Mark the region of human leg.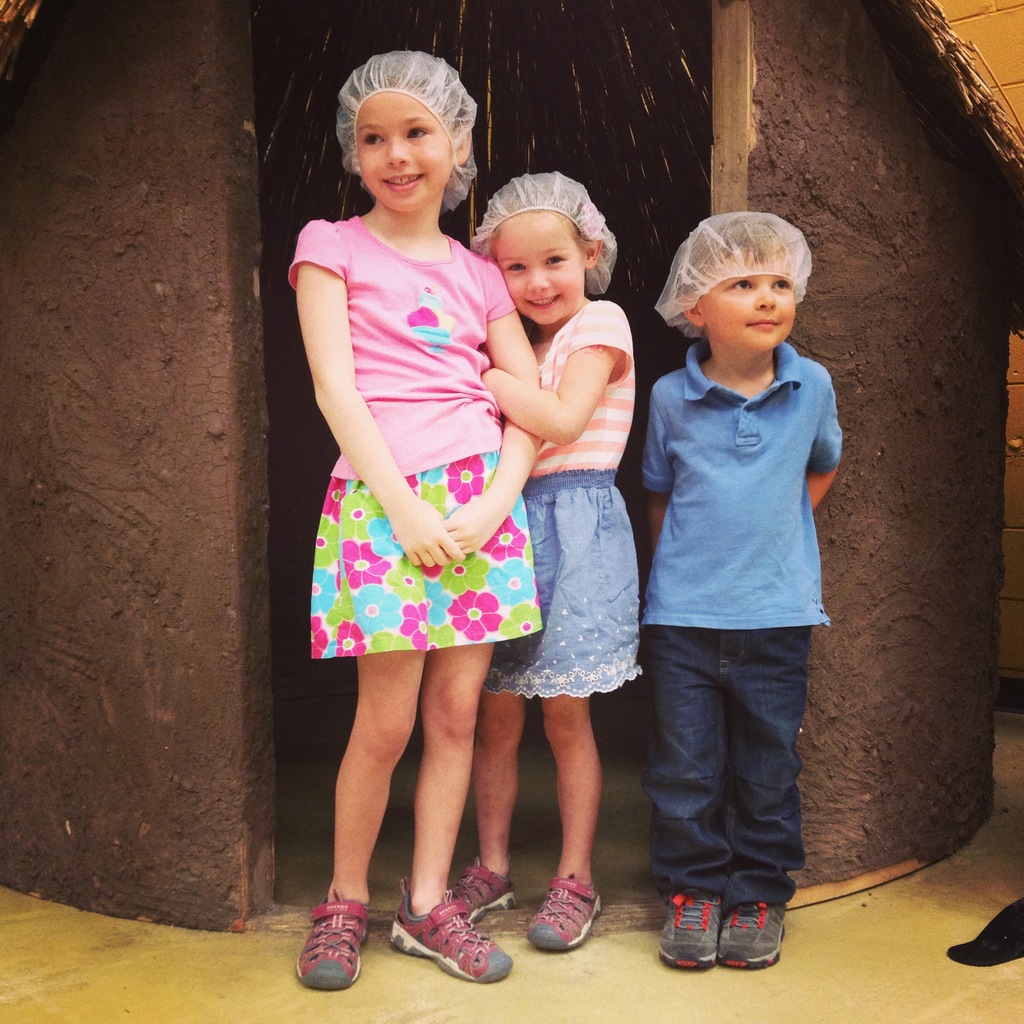
Region: [x1=724, y1=633, x2=798, y2=967].
